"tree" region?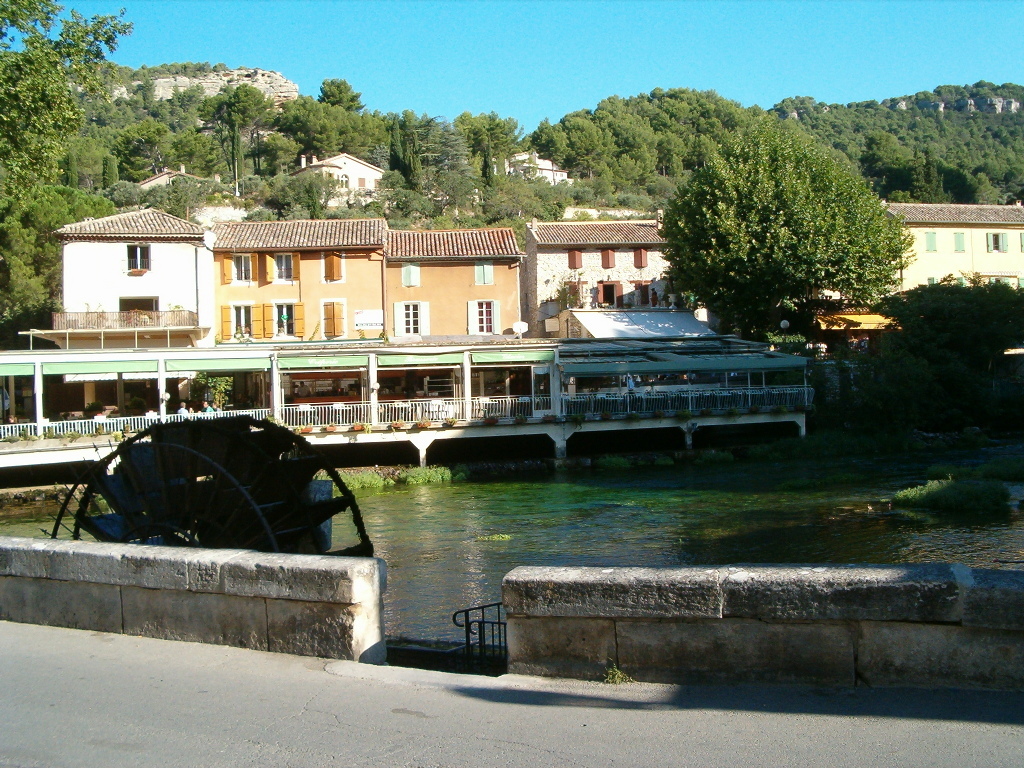
657, 113, 907, 346
